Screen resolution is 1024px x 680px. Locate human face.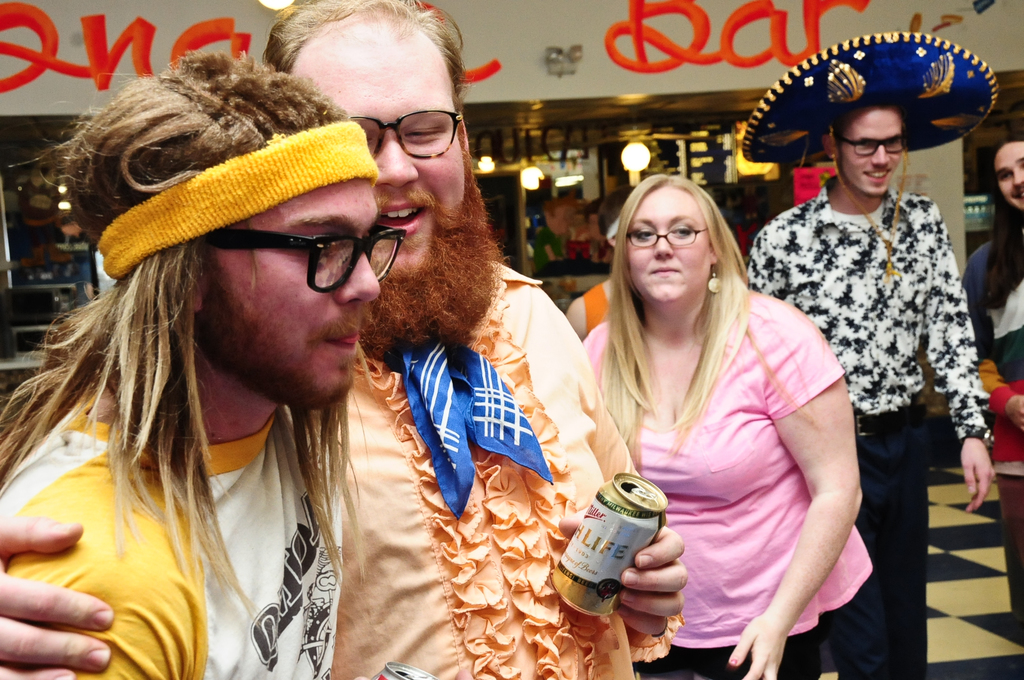
bbox=[627, 186, 712, 302].
